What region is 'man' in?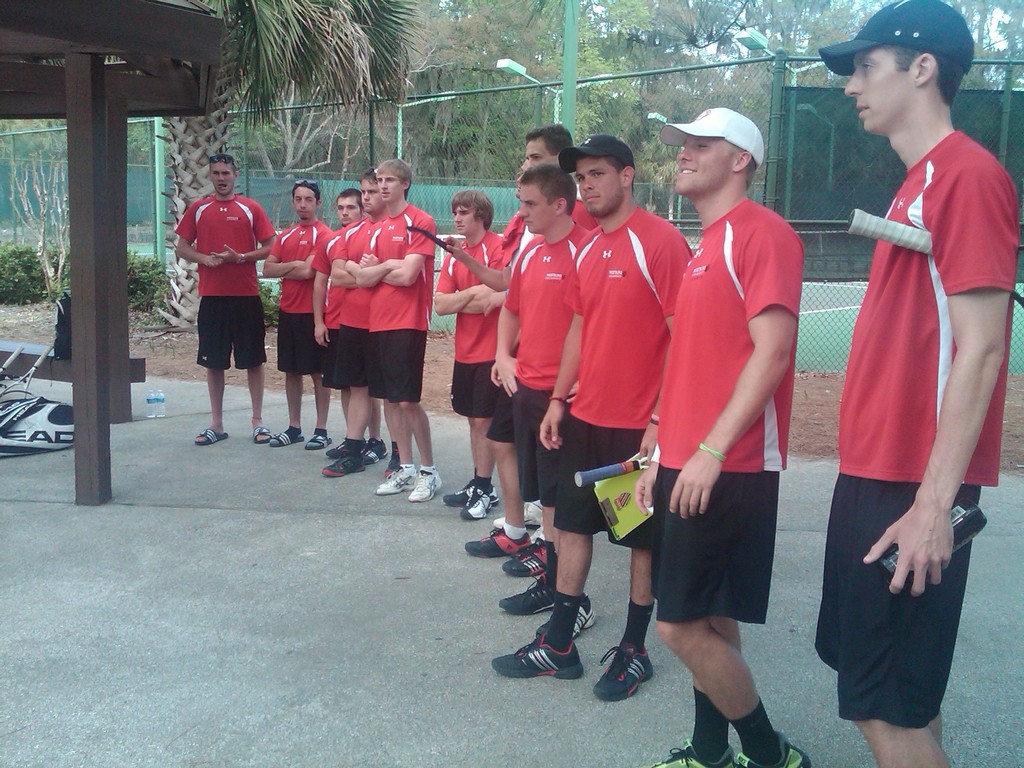
[left=311, top=186, right=390, bottom=461].
